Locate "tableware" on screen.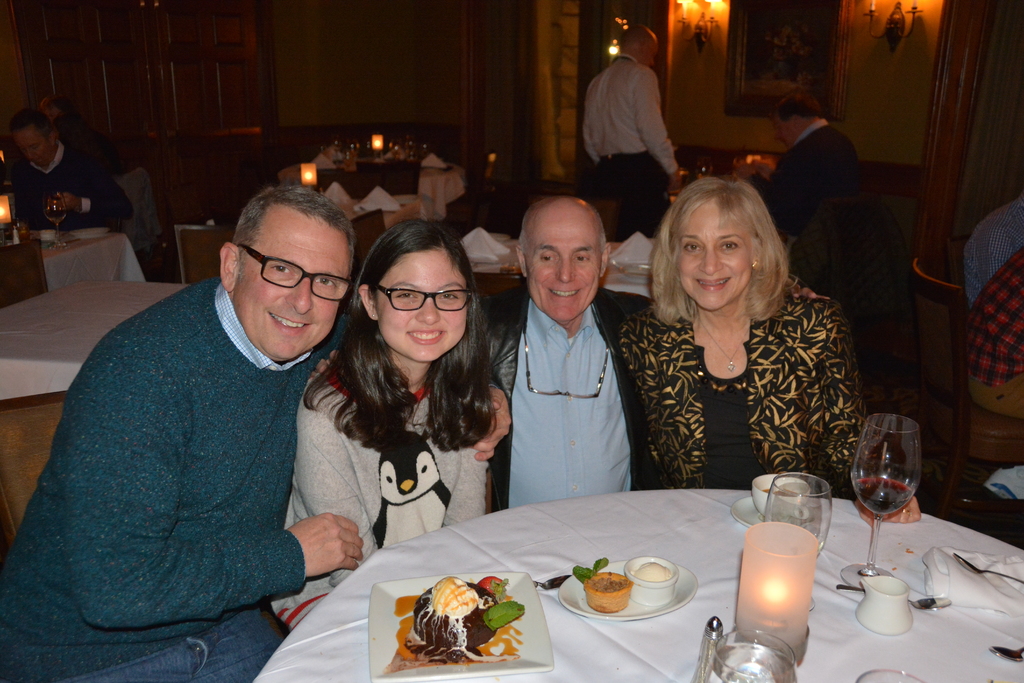
On screen at 390/141/396/161.
